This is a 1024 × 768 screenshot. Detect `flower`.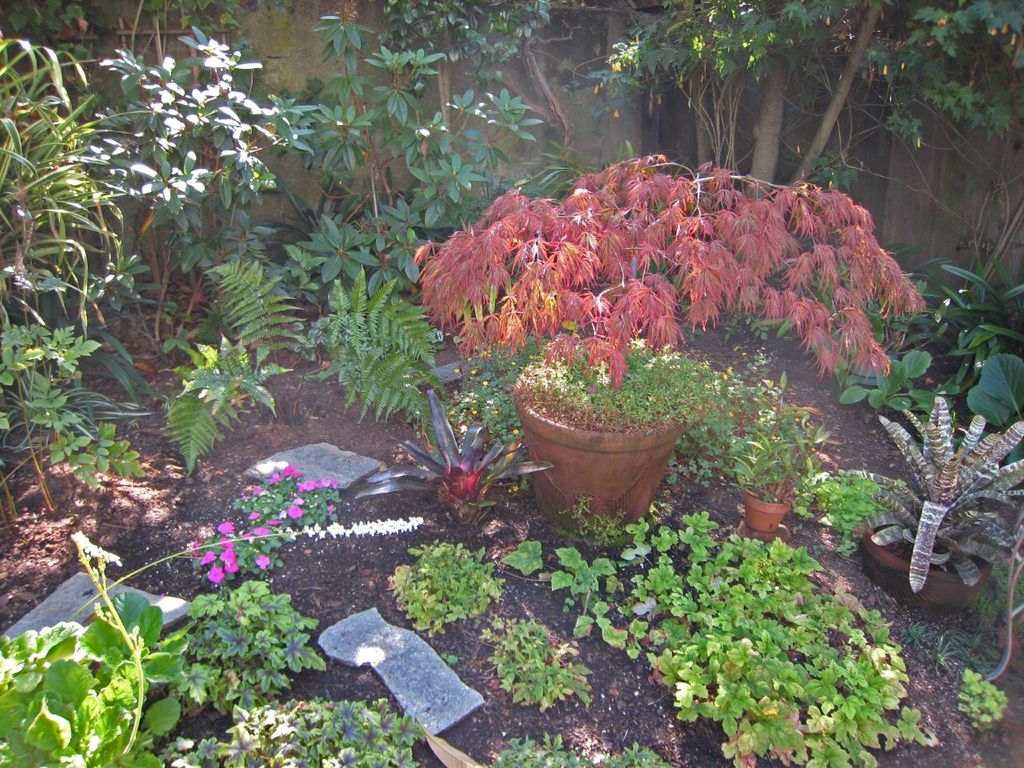
255,553,272,568.
